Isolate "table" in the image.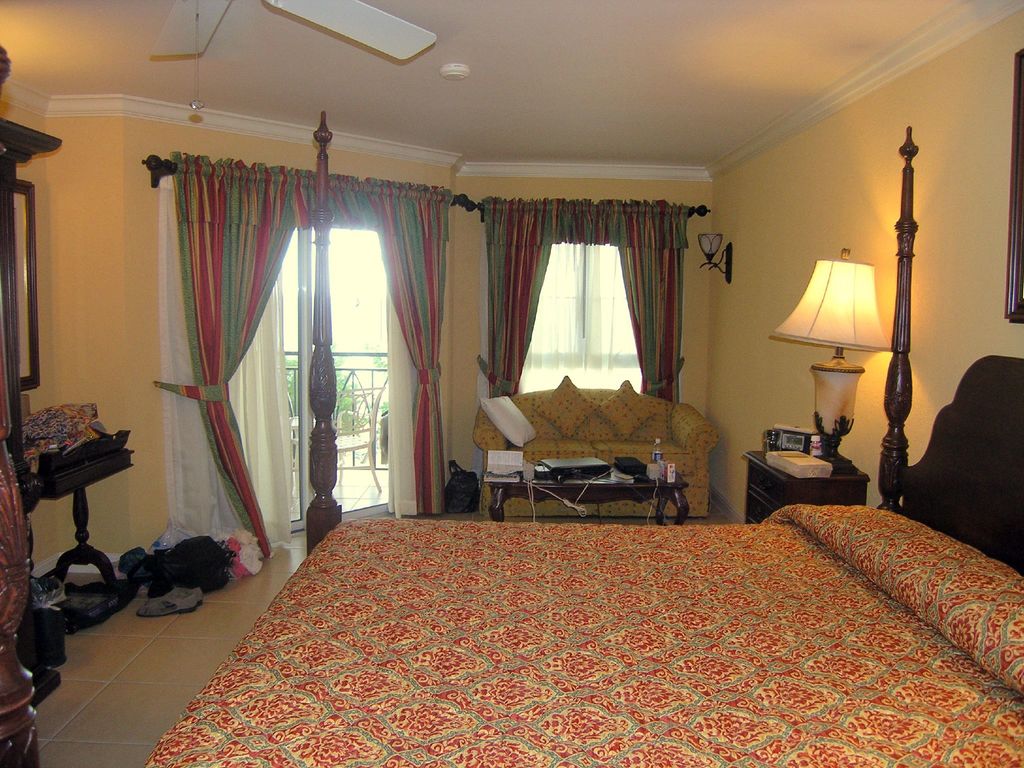
Isolated region: Rect(744, 446, 873, 523).
